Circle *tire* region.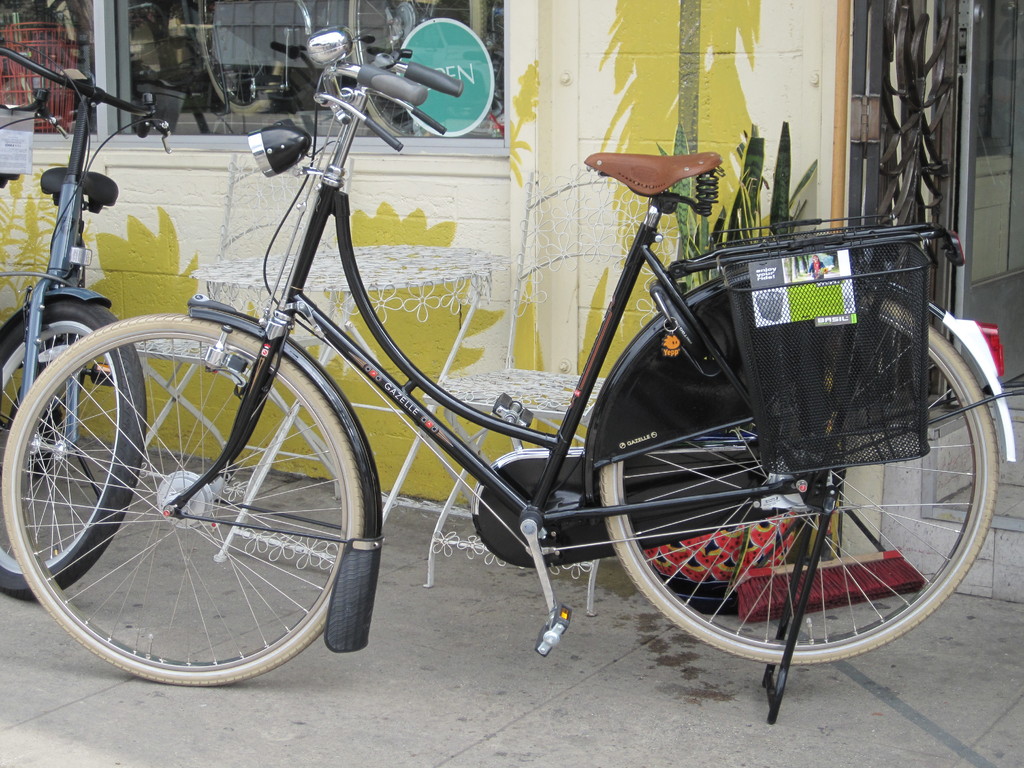
Region: l=0, t=301, r=147, b=598.
